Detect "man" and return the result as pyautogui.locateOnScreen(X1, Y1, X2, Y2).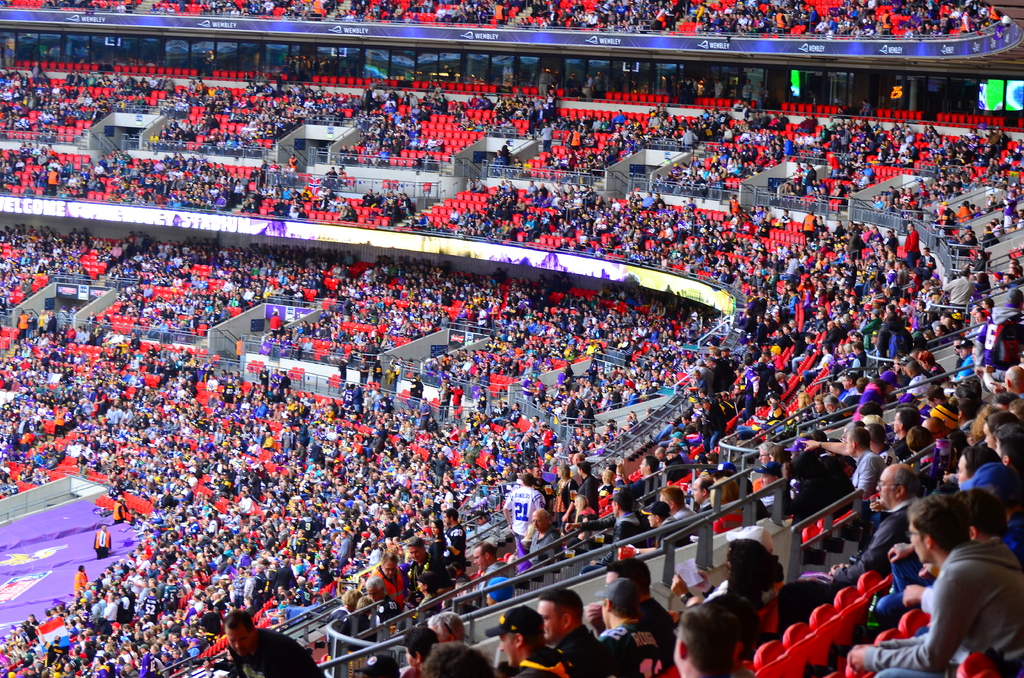
pyautogui.locateOnScreen(480, 605, 572, 677).
